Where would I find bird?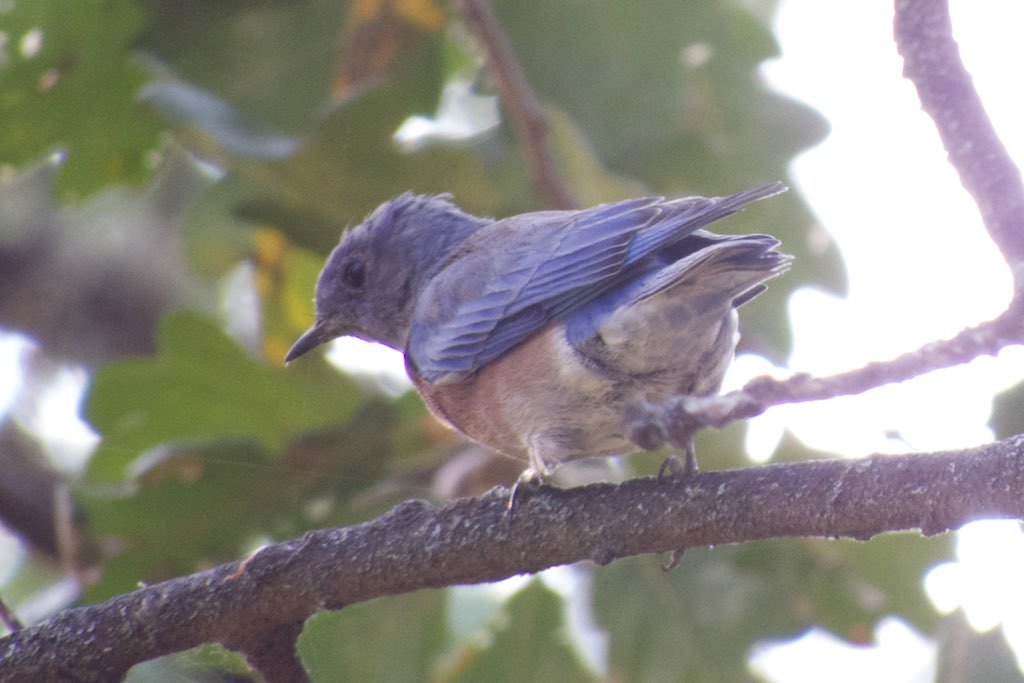
At 282 171 813 532.
